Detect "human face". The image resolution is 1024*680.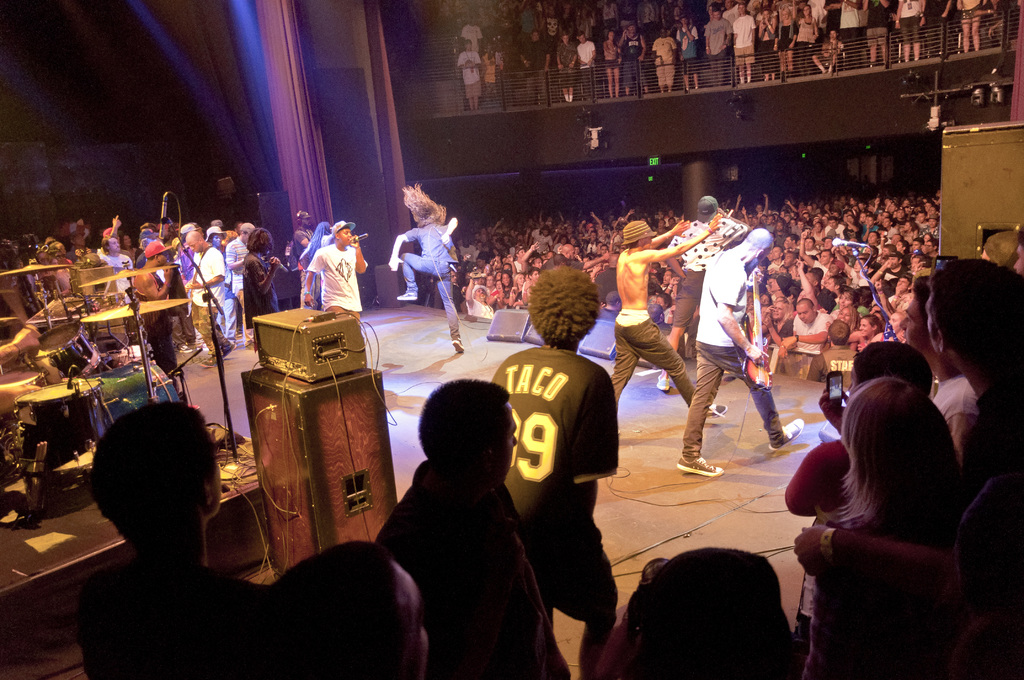
{"x1": 828, "y1": 30, "x2": 835, "y2": 41}.
